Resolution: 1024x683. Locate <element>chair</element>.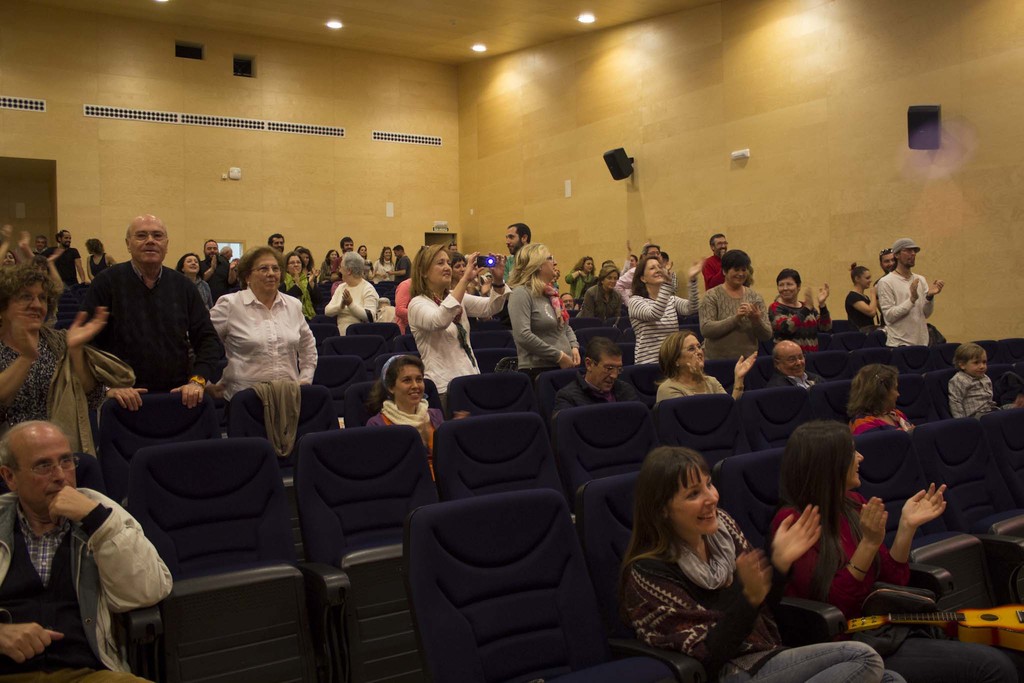
577, 472, 840, 682.
